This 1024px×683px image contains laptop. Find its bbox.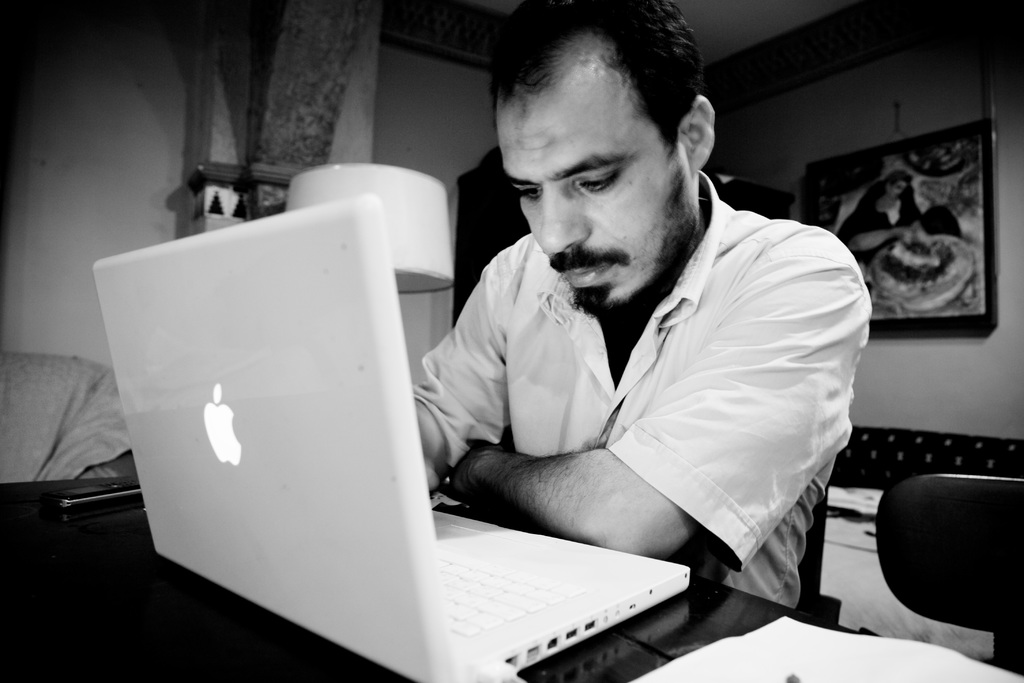
left=121, top=202, right=615, bottom=682.
